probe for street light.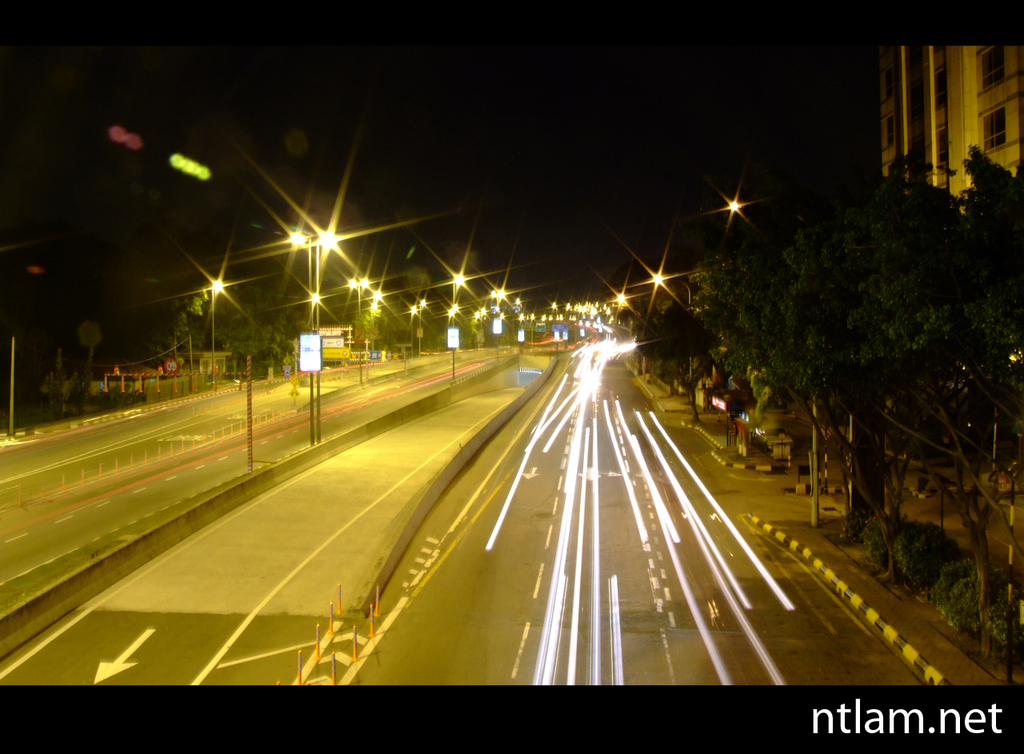
Probe result: 473,307,484,344.
